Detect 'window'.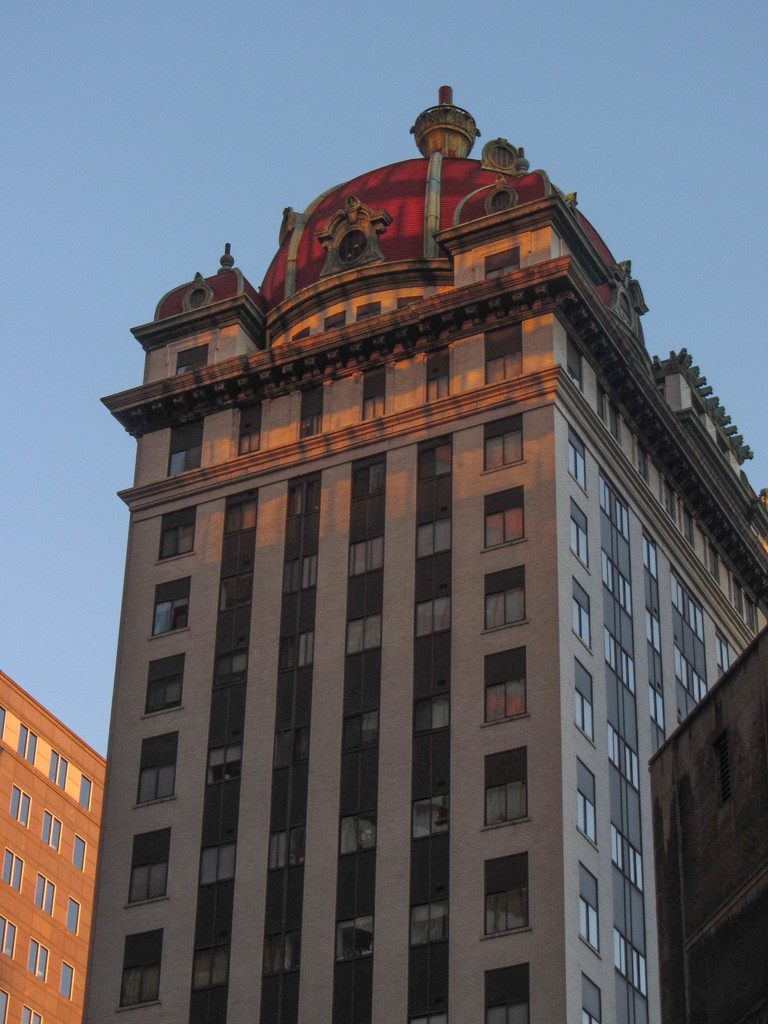
Detected at {"x1": 0, "y1": 914, "x2": 14, "y2": 952}.
